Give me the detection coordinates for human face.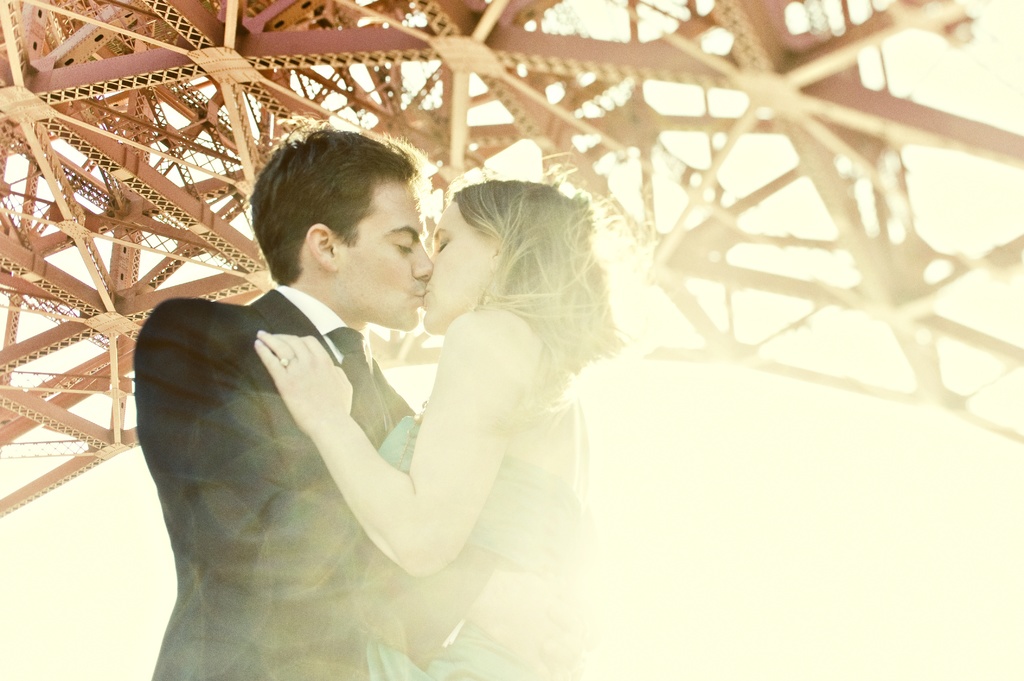
box(419, 203, 496, 338).
